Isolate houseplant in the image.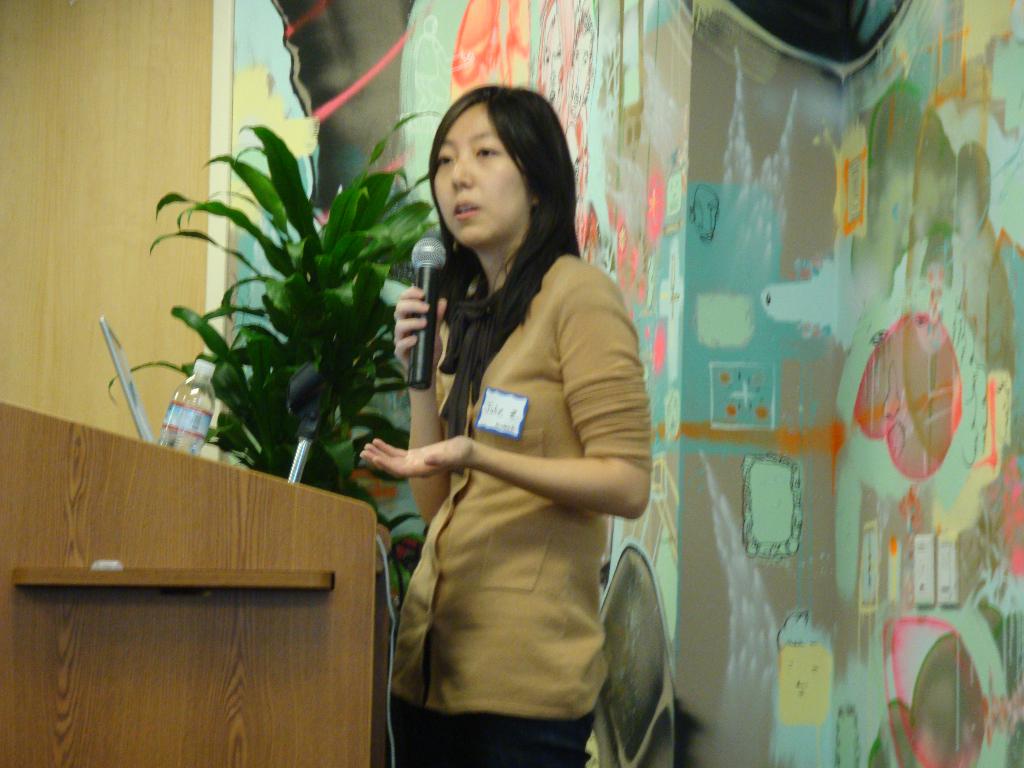
Isolated region: <region>129, 106, 460, 568</region>.
